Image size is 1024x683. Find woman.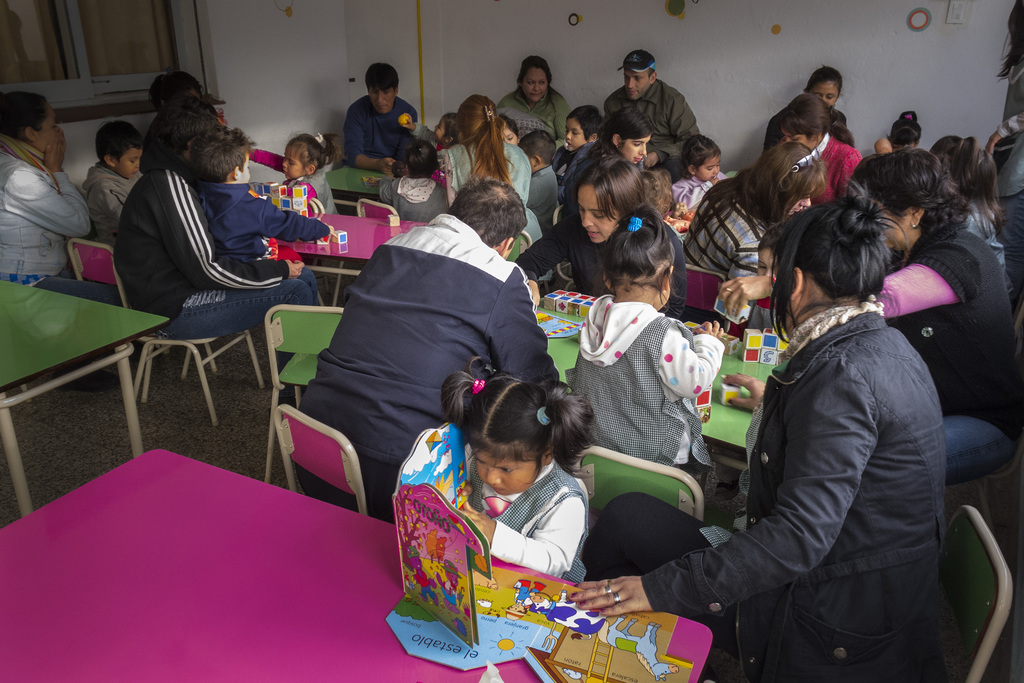
(123,99,315,328).
